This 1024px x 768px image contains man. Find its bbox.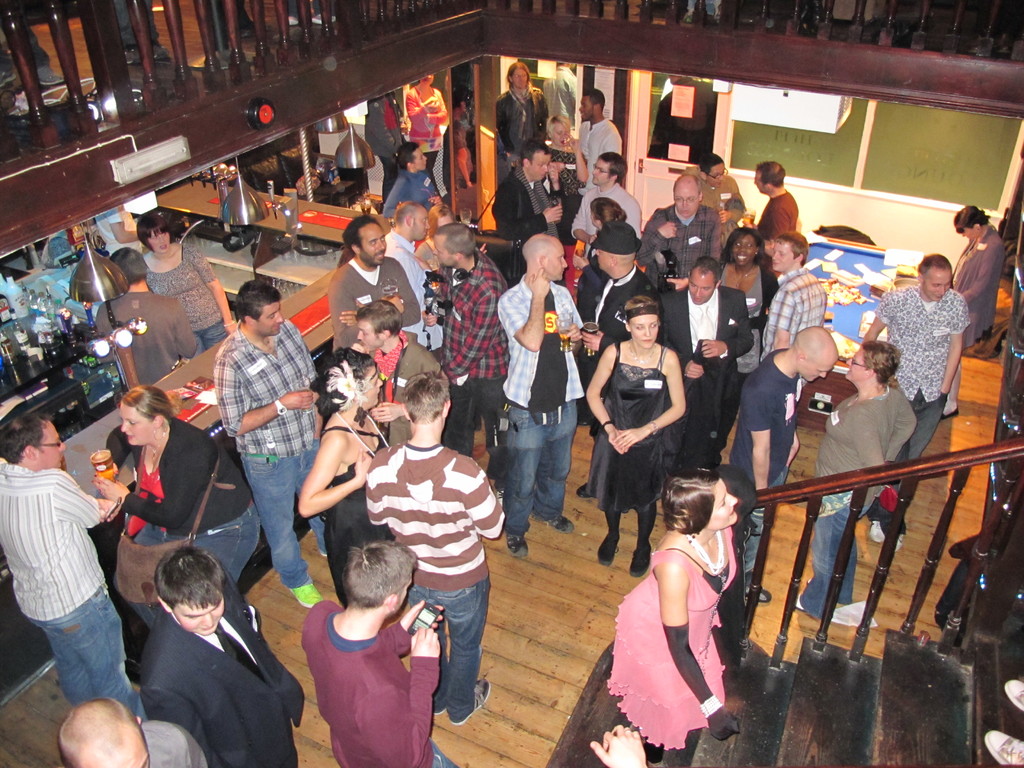
crop(657, 257, 755, 479).
